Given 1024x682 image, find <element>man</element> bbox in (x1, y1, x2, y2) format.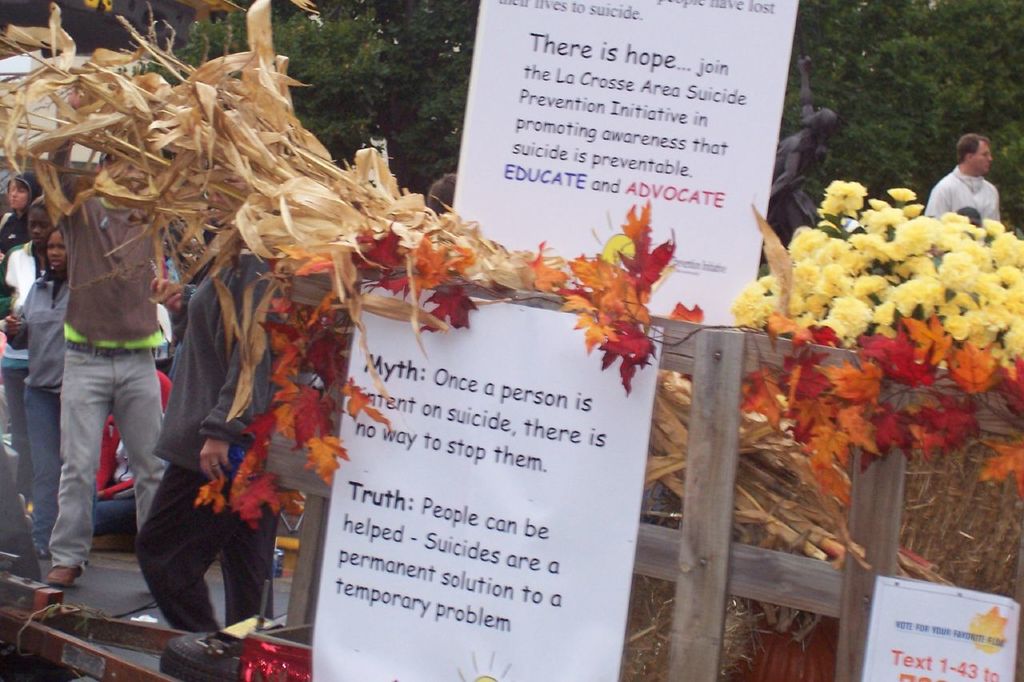
(133, 213, 278, 635).
